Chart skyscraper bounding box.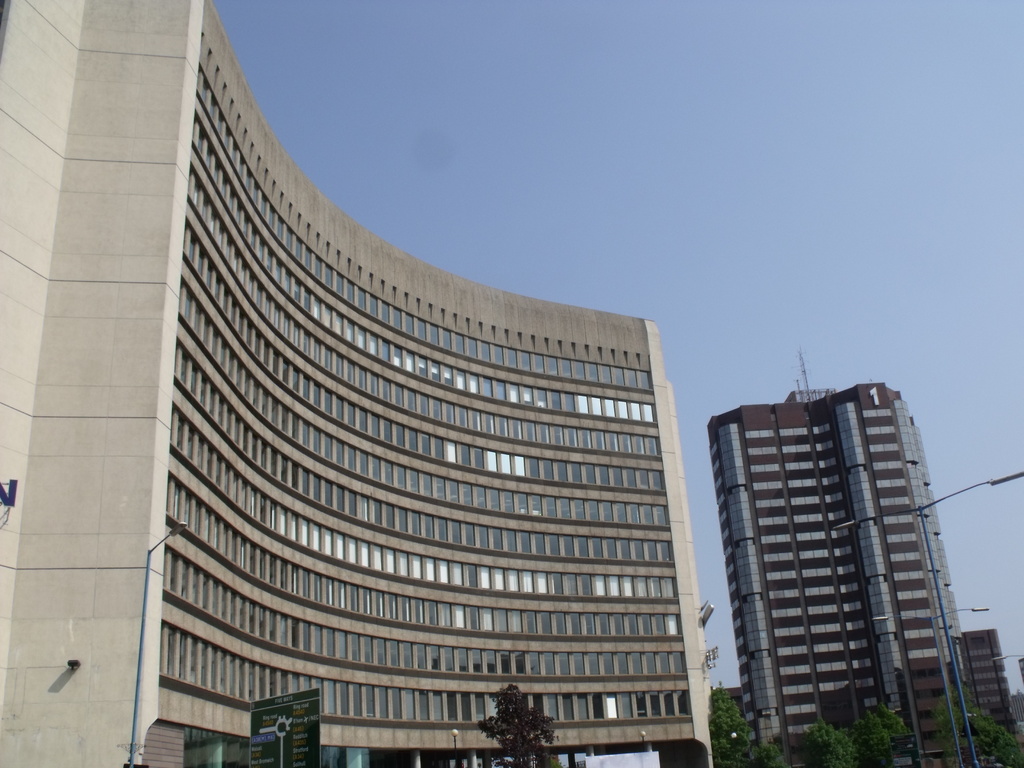
Charted: (x1=0, y1=0, x2=717, y2=767).
